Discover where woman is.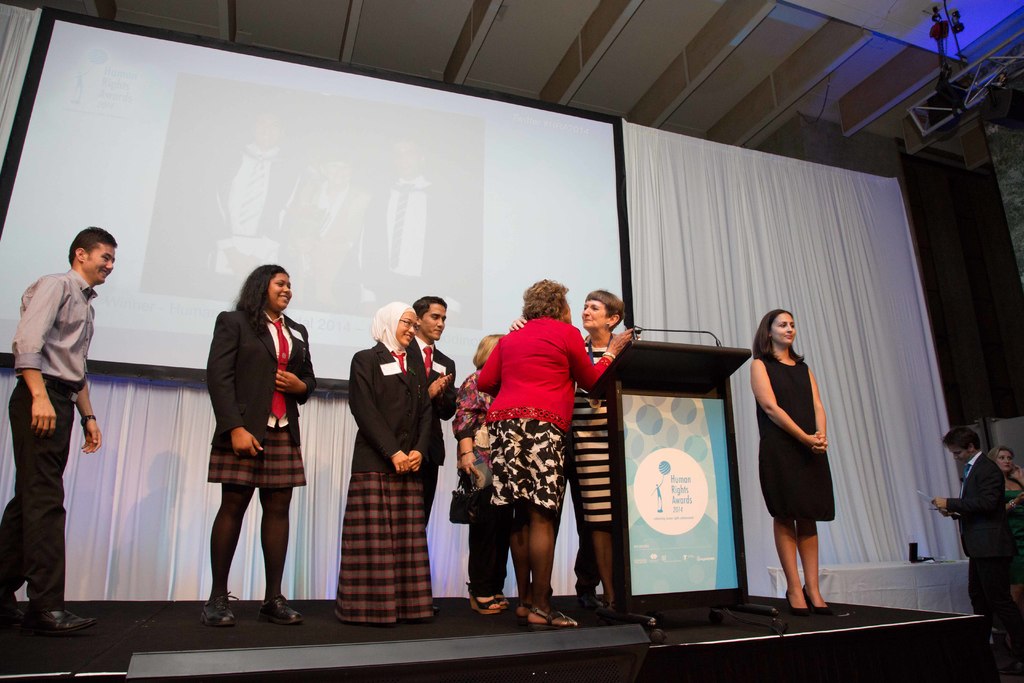
Discovered at <bbox>326, 300, 440, 627</bbox>.
